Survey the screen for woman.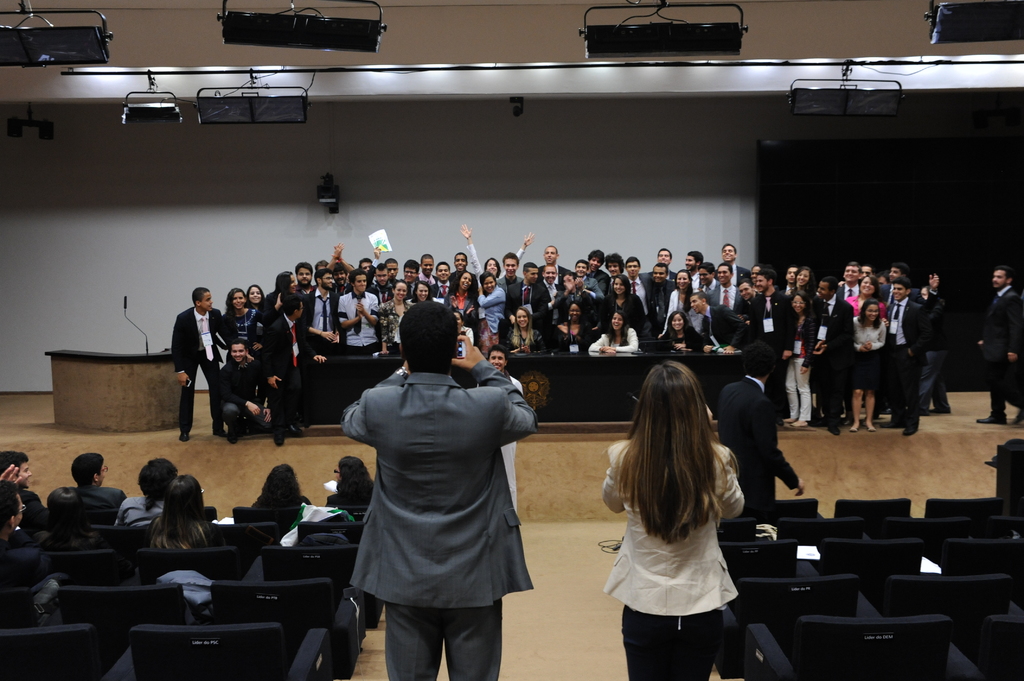
Survey found: bbox=(474, 268, 505, 364).
